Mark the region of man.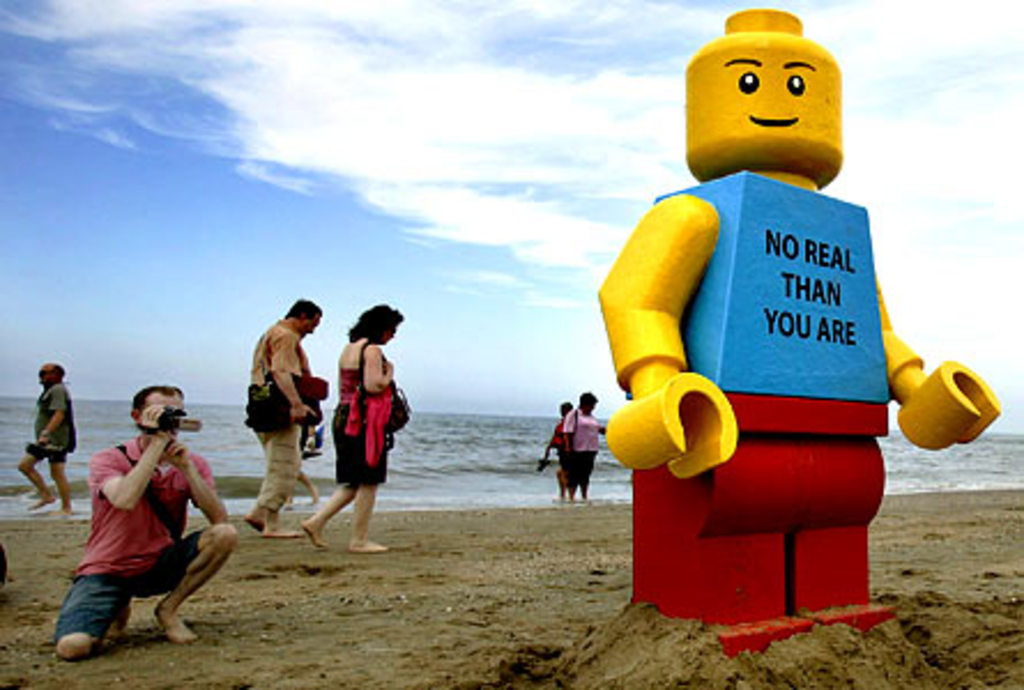
Region: 244, 297, 331, 538.
